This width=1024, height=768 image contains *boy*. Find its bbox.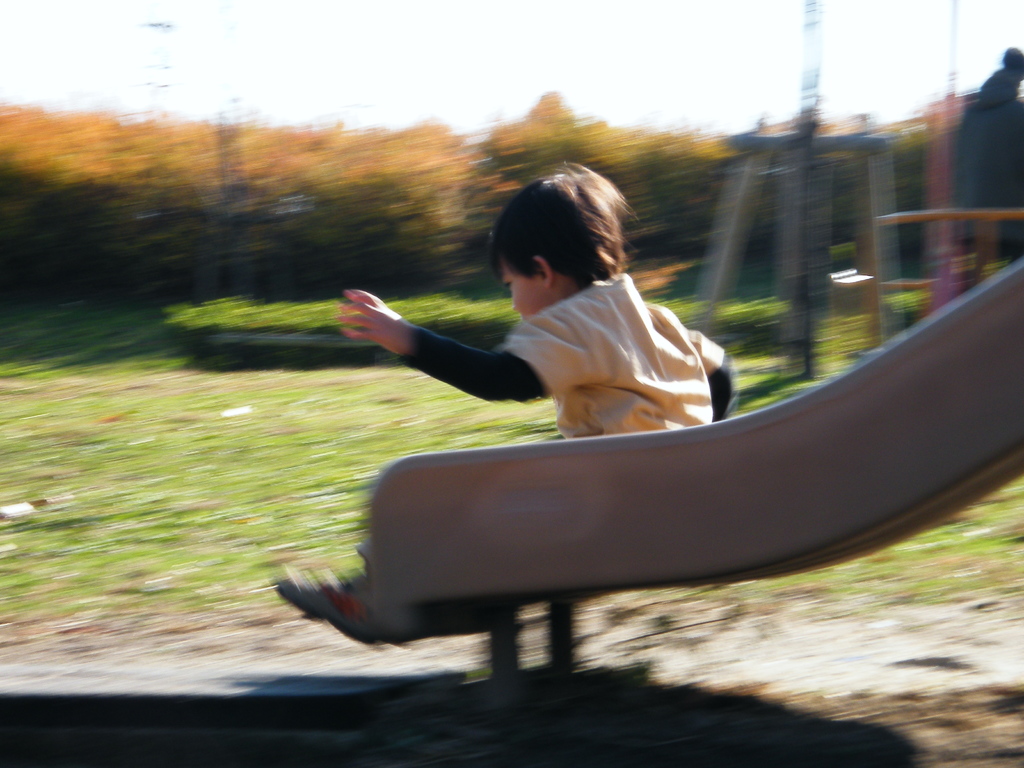
bbox=[413, 200, 721, 440].
